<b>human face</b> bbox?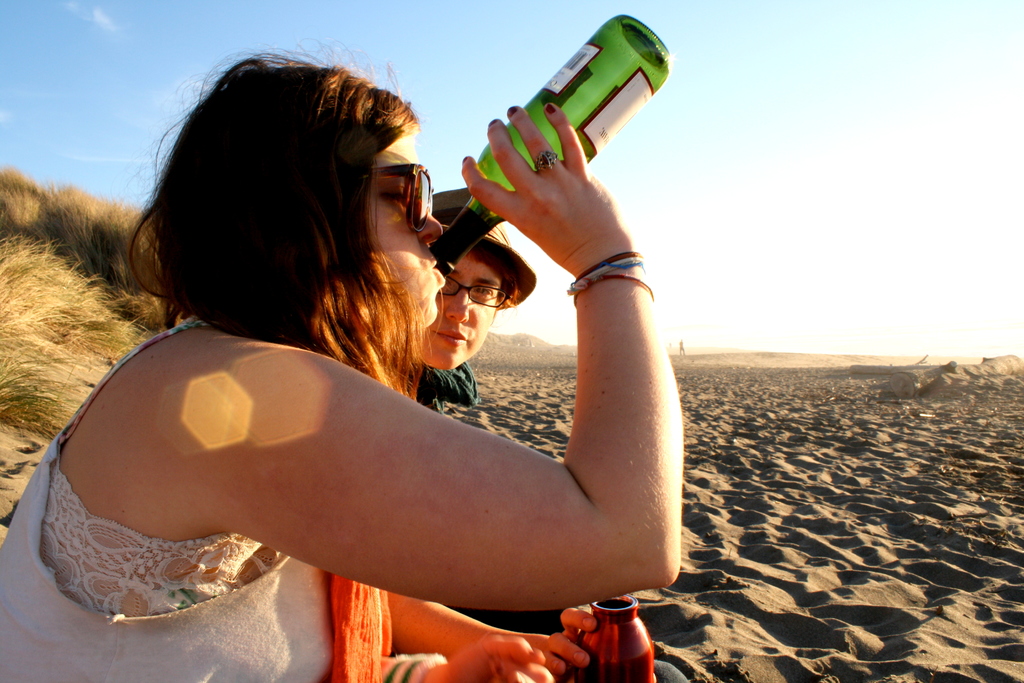
371, 133, 443, 327
